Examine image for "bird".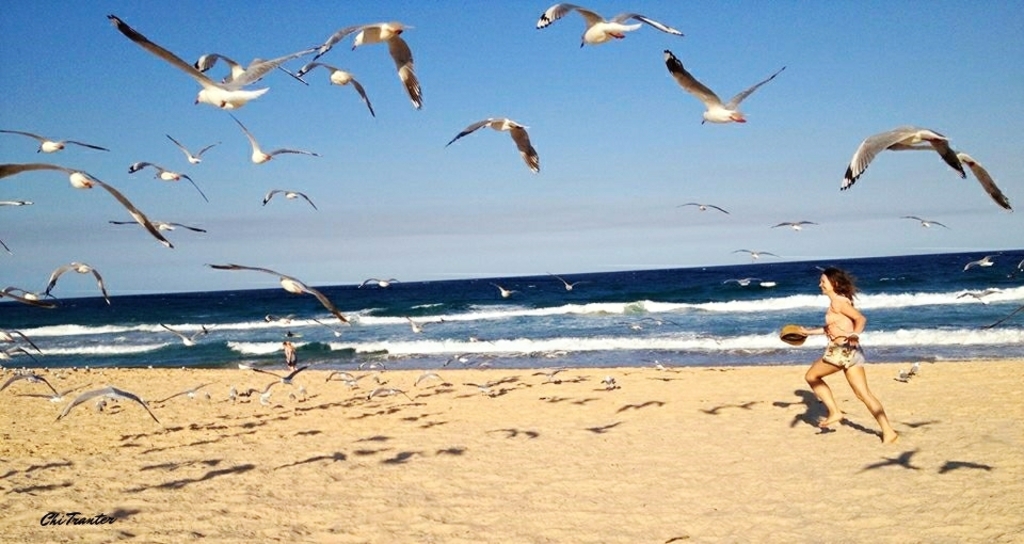
Examination result: bbox=(0, 325, 43, 353).
